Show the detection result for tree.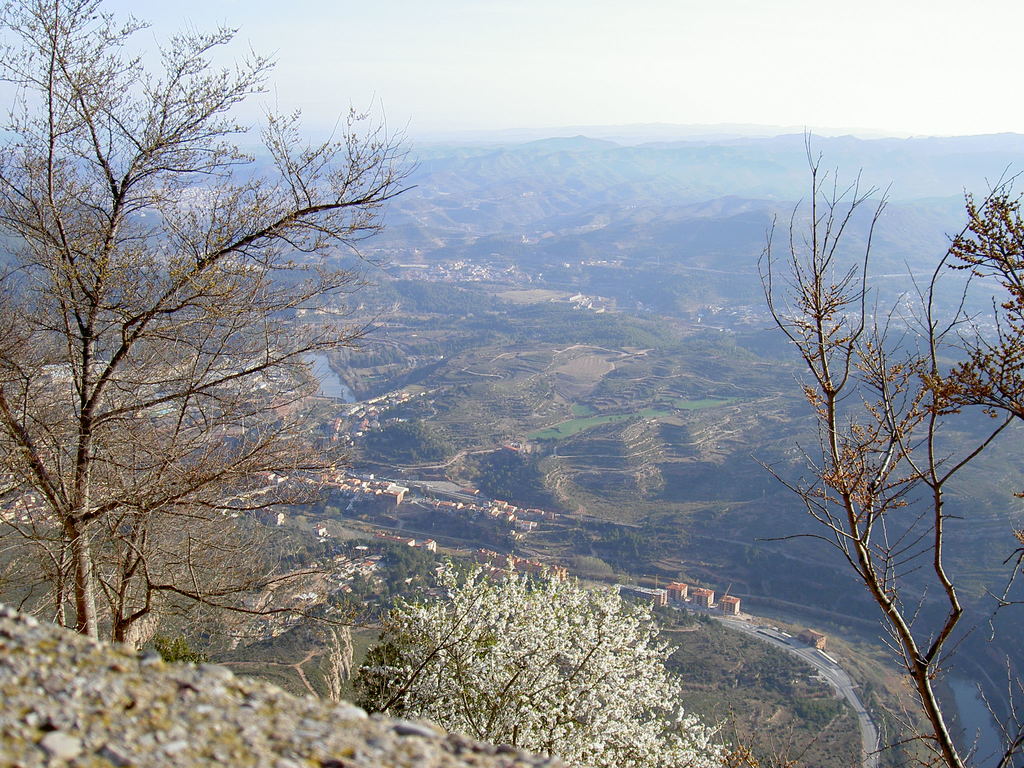
BBox(355, 556, 740, 767).
